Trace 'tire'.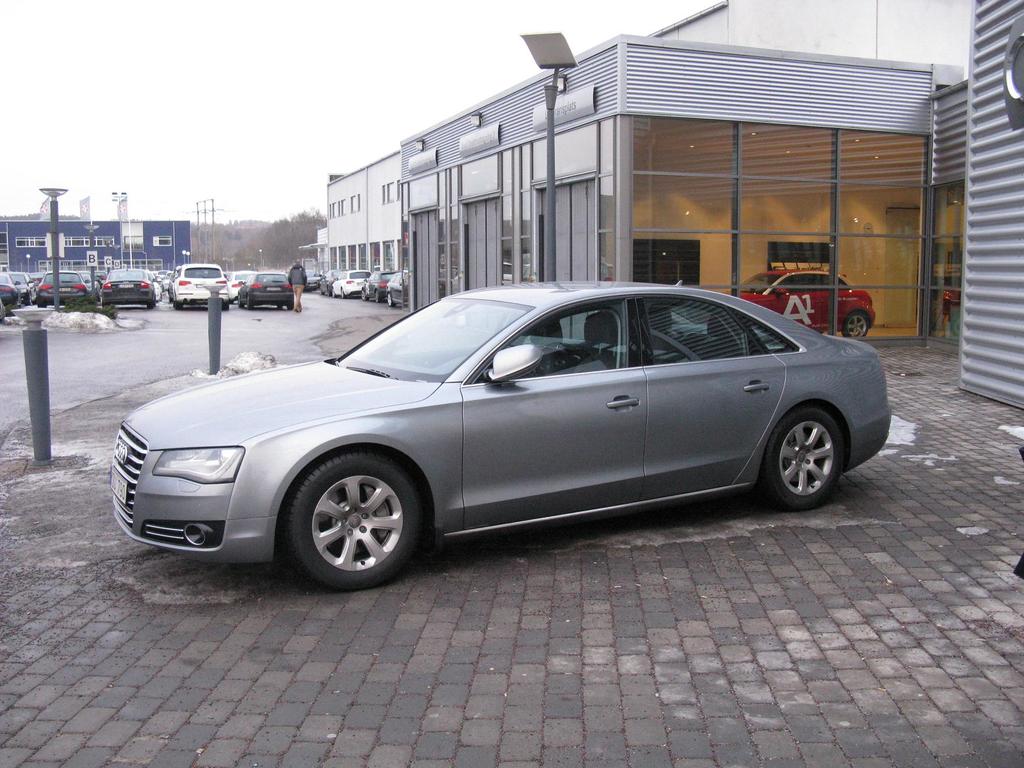
Traced to (x1=289, y1=454, x2=419, y2=595).
